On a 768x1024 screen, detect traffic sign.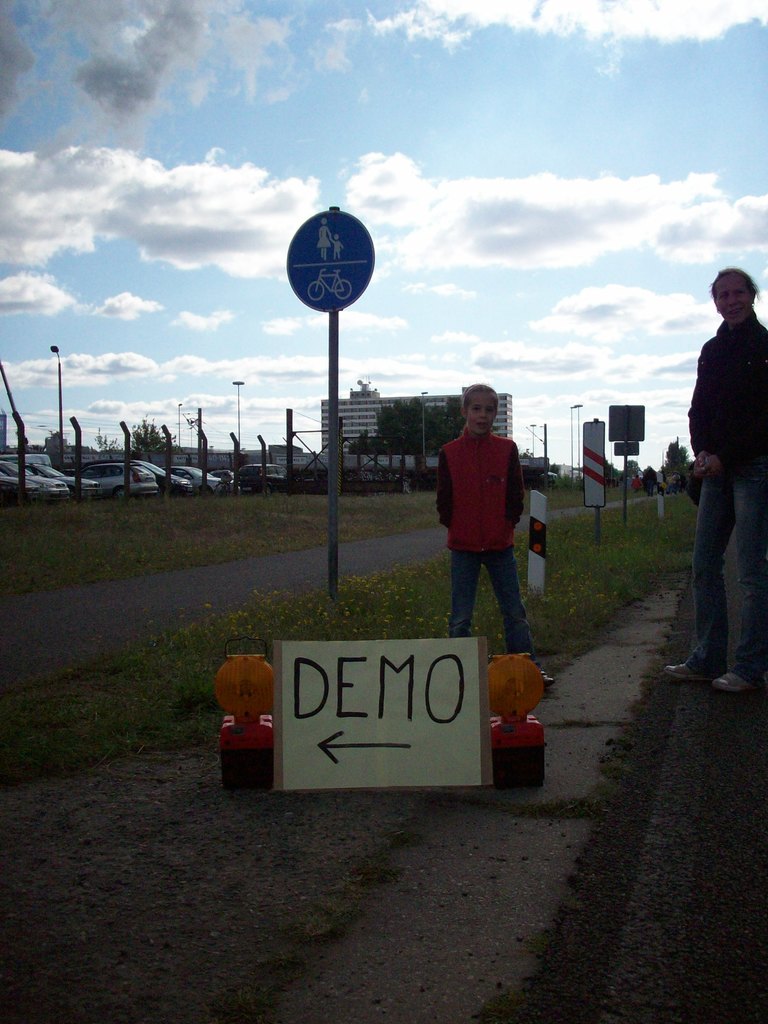
(286, 206, 371, 312).
